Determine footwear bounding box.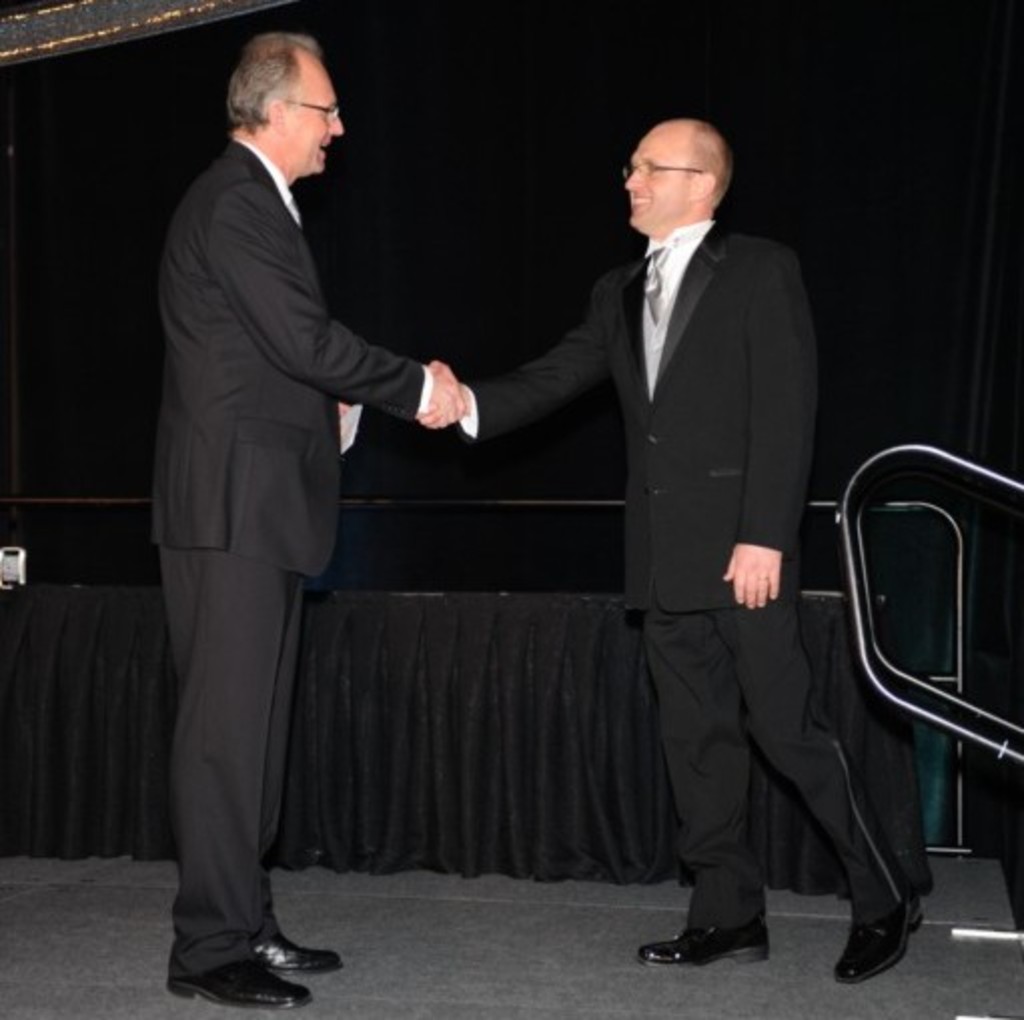
Determined: bbox=(263, 928, 349, 976).
